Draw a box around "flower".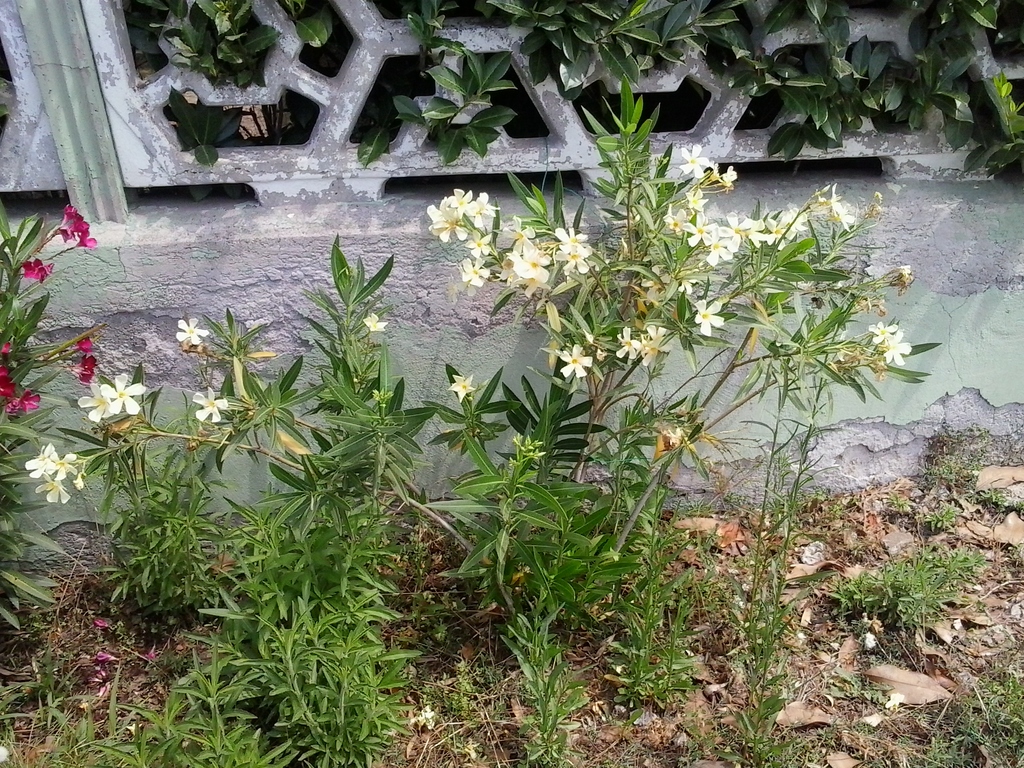
region(614, 325, 641, 360).
